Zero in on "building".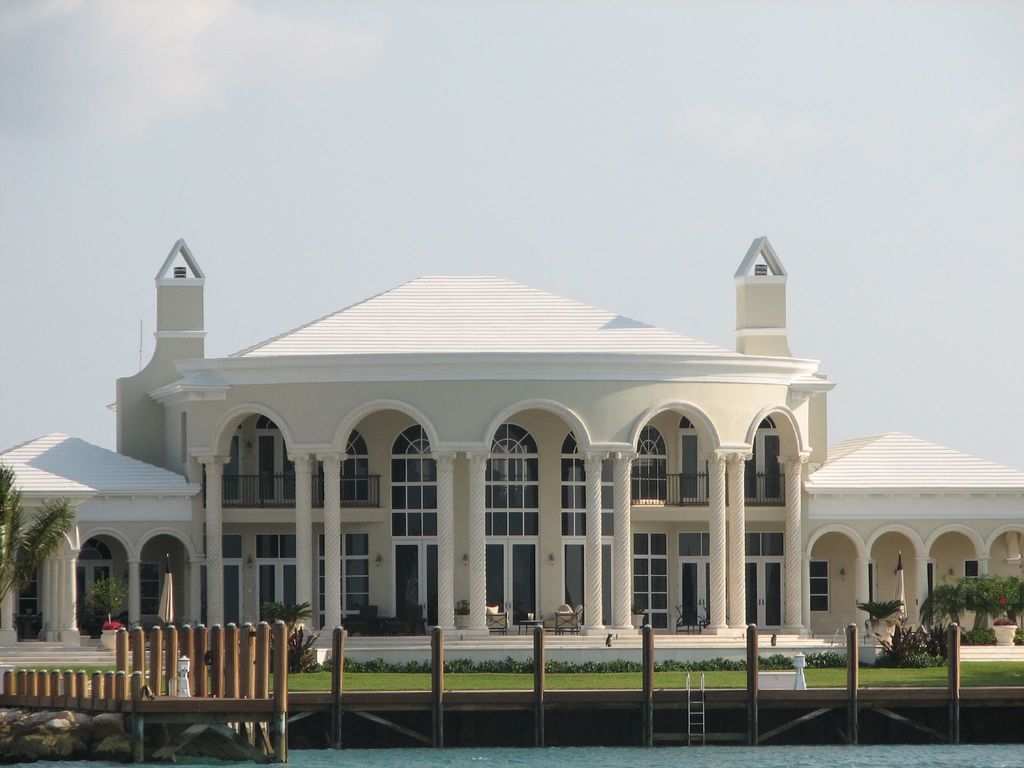
Zeroed in: <bbox>0, 237, 1023, 649</bbox>.
